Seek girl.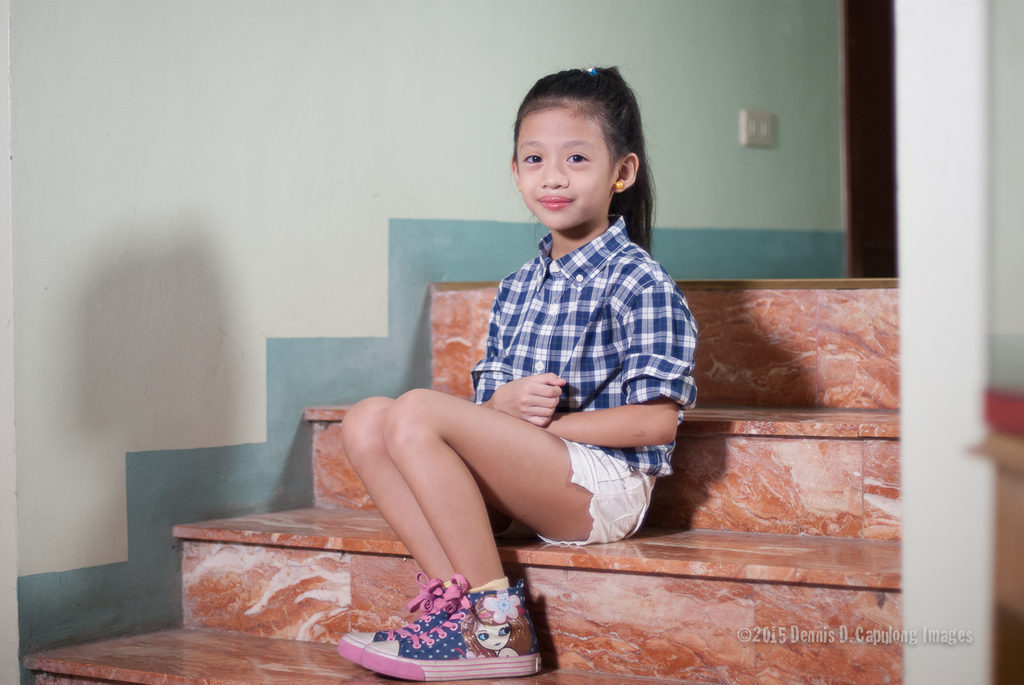
[331,61,704,684].
